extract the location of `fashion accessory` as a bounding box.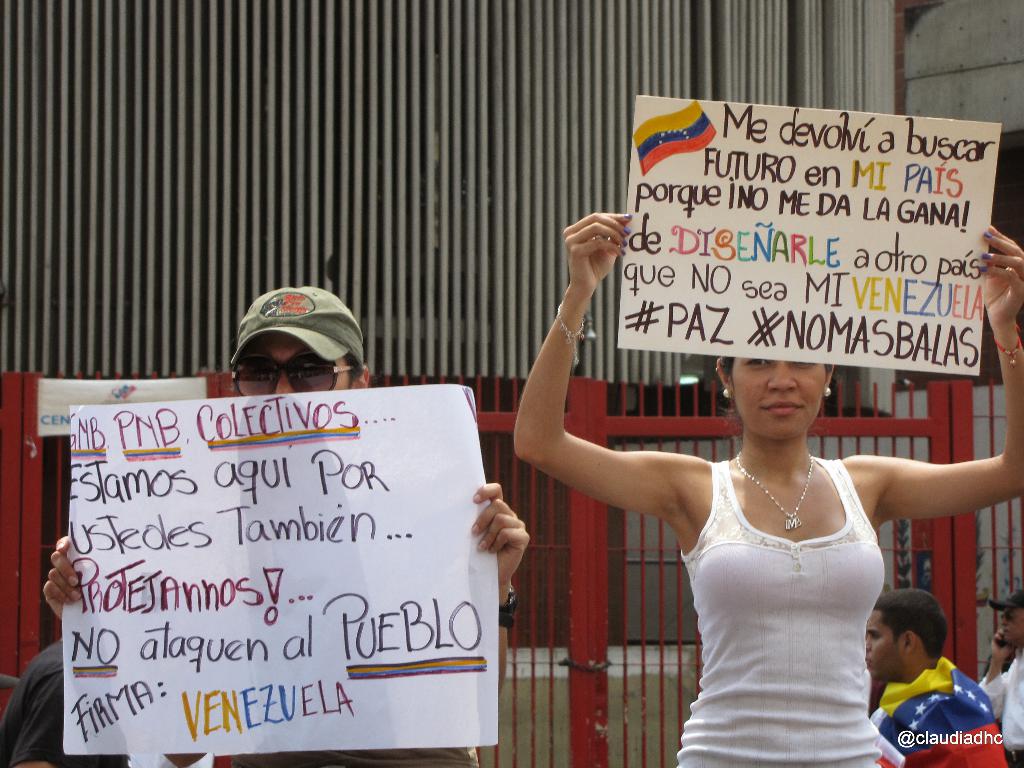
select_region(557, 307, 588, 345).
